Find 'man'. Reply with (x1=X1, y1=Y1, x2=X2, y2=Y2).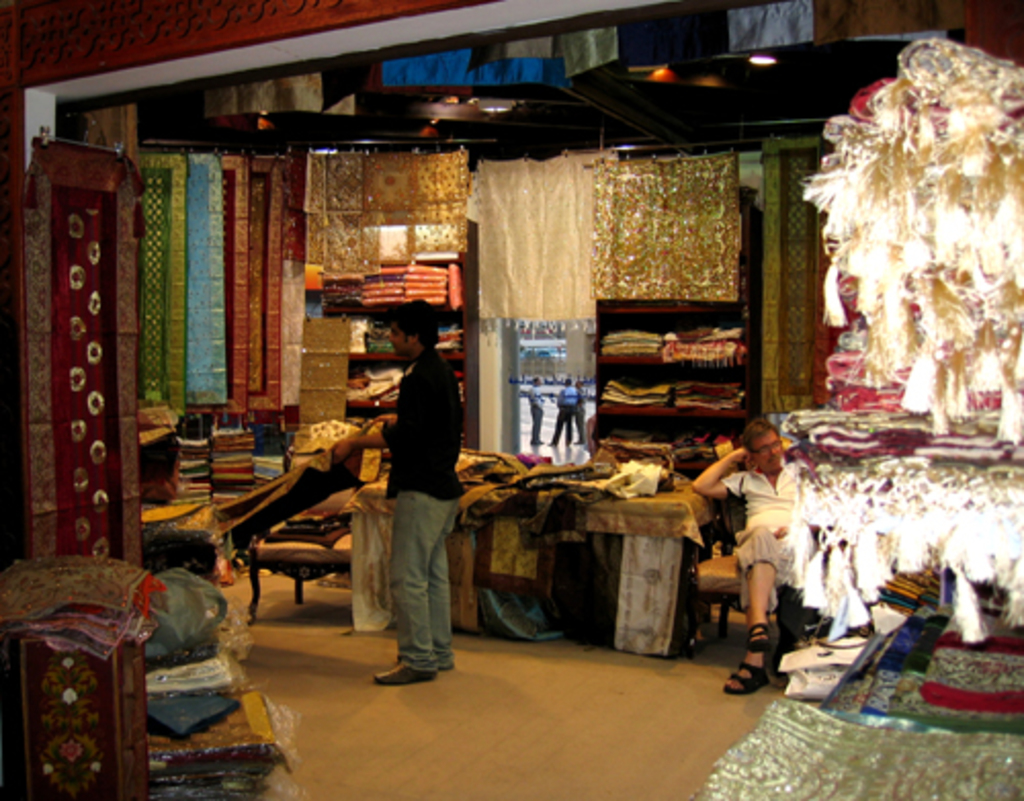
(x1=528, y1=371, x2=547, y2=451).
